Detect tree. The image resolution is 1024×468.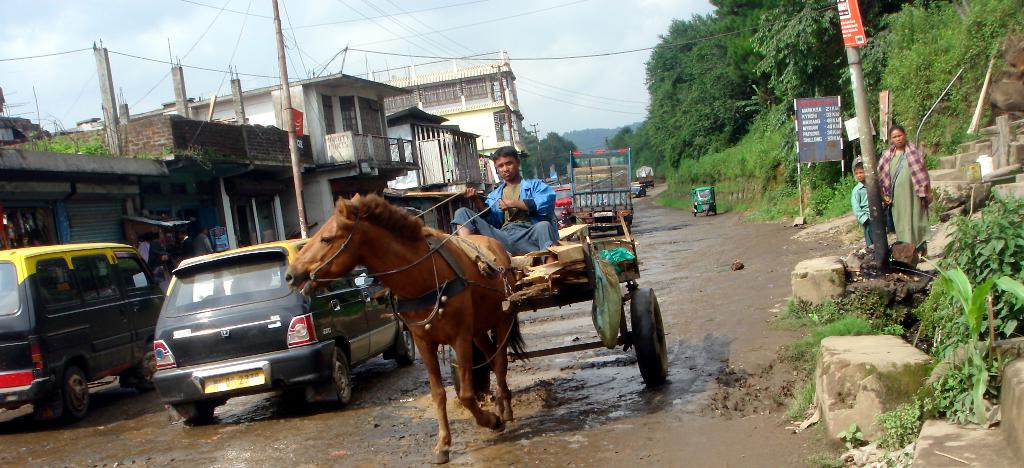
[x1=646, y1=0, x2=838, y2=170].
